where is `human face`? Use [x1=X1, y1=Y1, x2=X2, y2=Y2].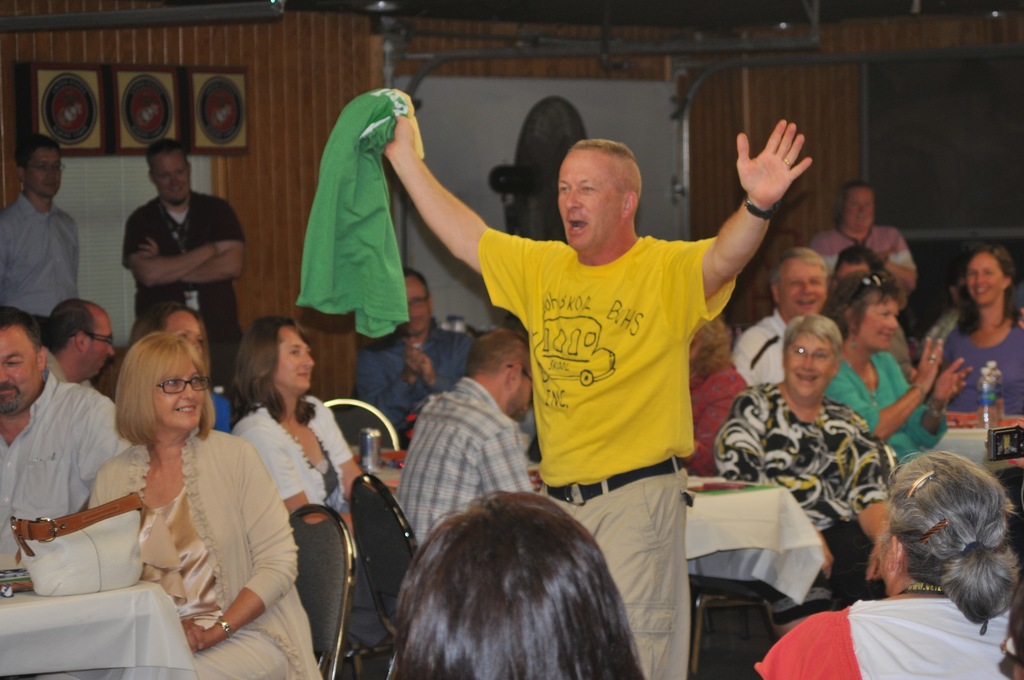
[x1=152, y1=357, x2=204, y2=432].
